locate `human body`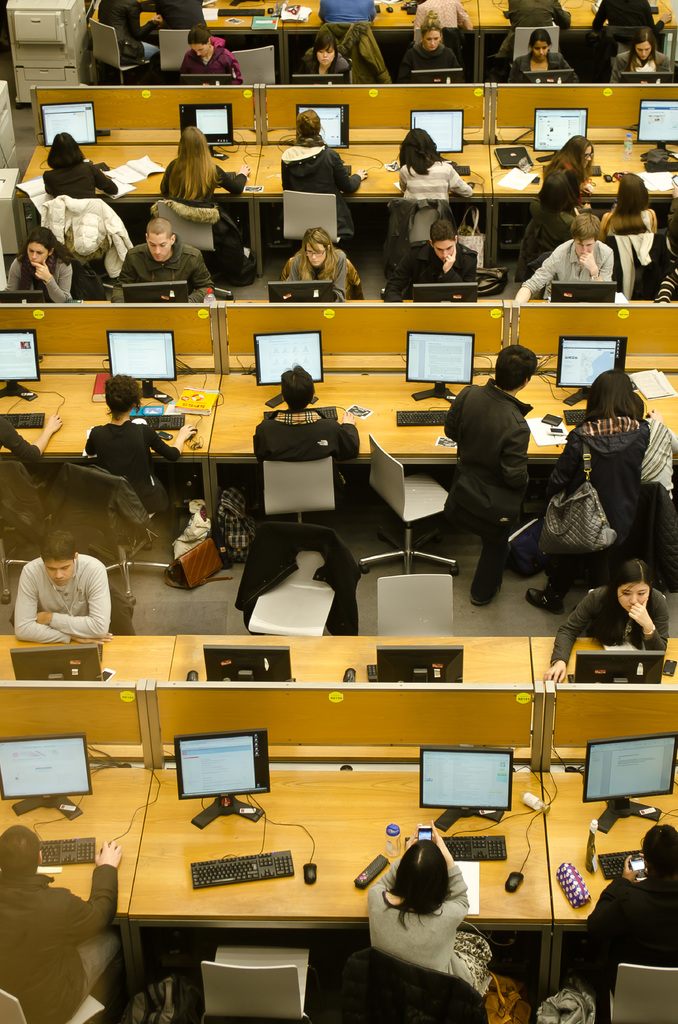
<box>318,0,378,24</box>
